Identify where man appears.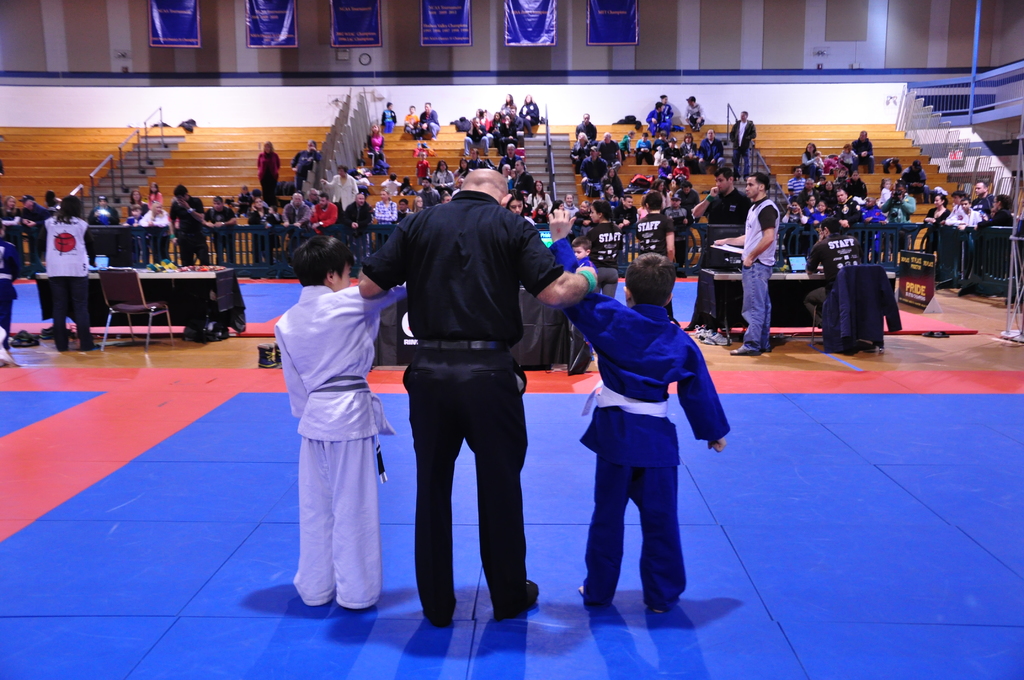
Appears at (982,194,1016,277).
